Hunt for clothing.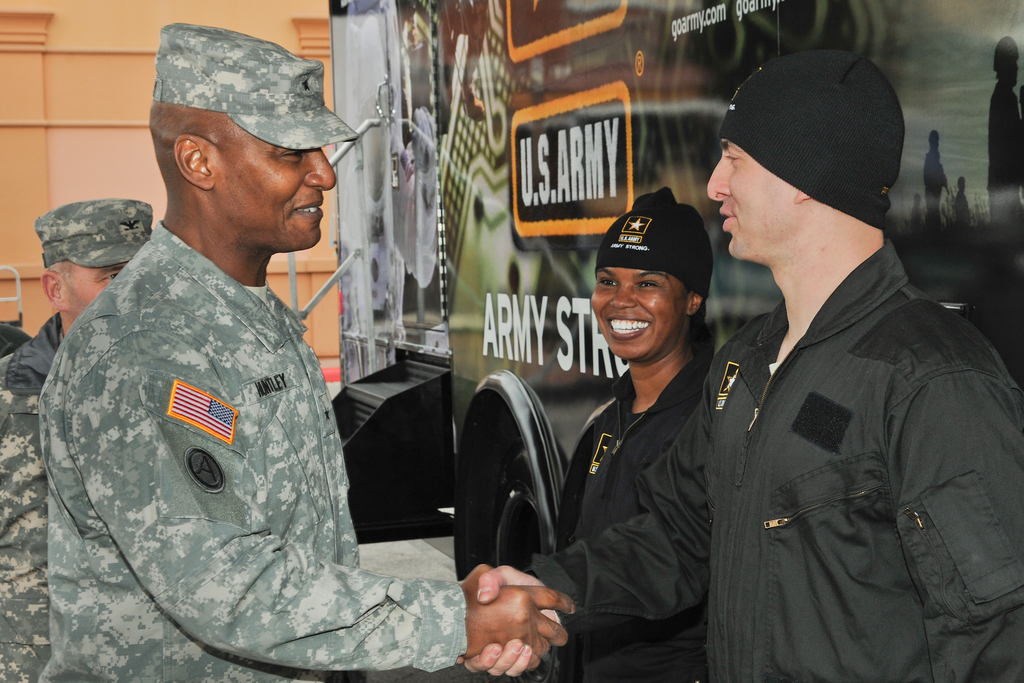
Hunted down at 0, 313, 60, 675.
